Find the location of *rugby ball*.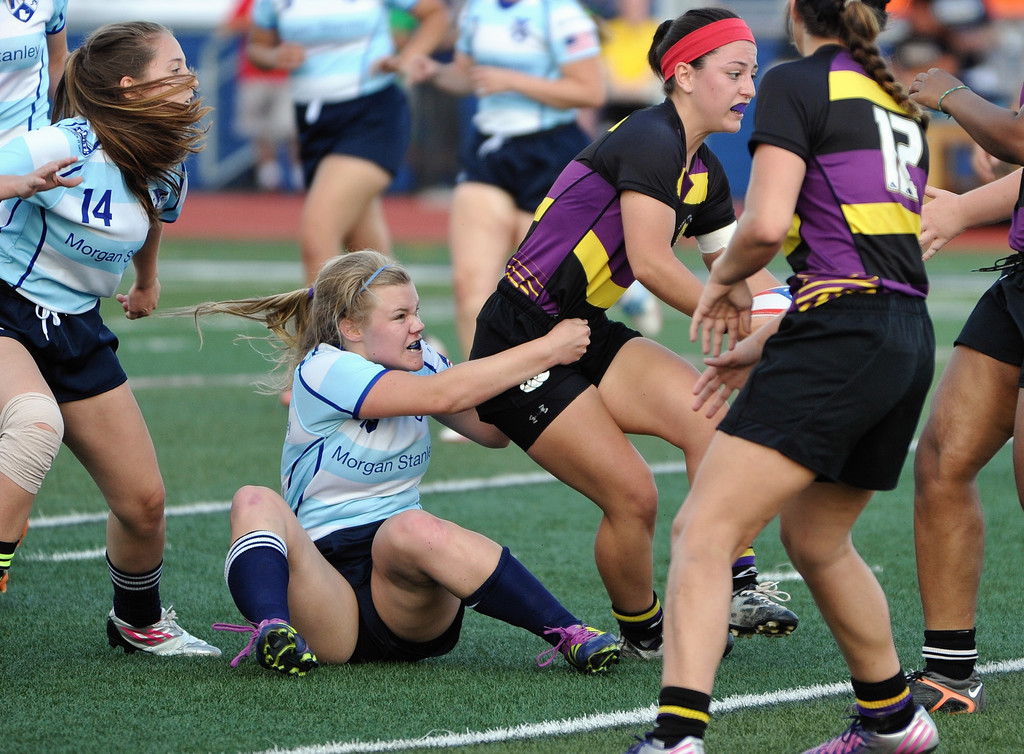
Location: l=740, t=284, r=792, b=317.
